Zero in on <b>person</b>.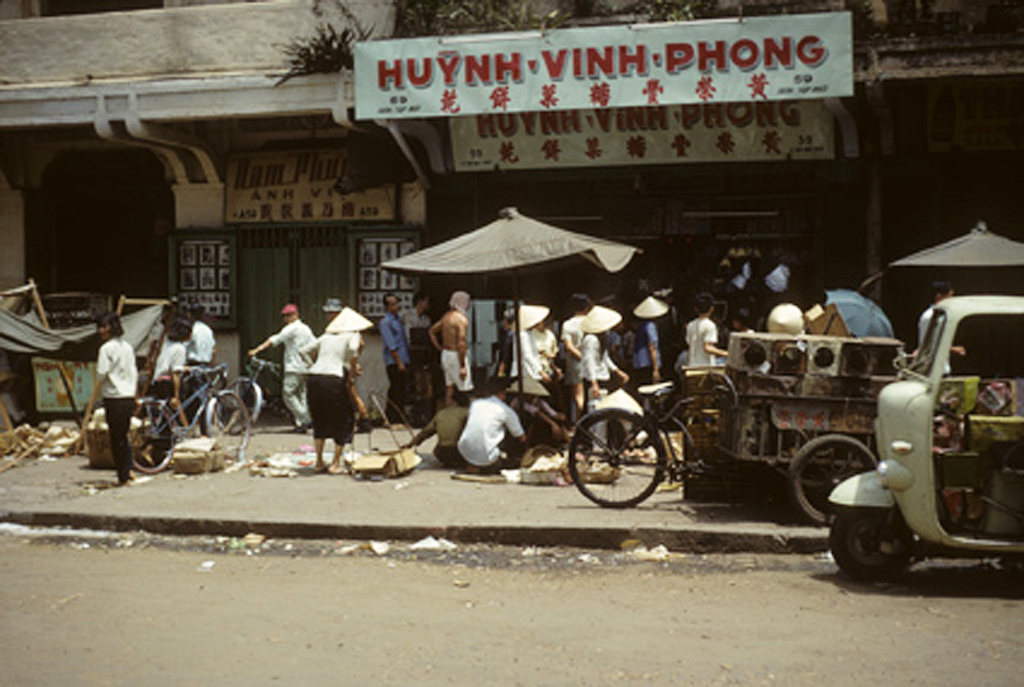
Zeroed in: [left=629, top=295, right=670, bottom=394].
